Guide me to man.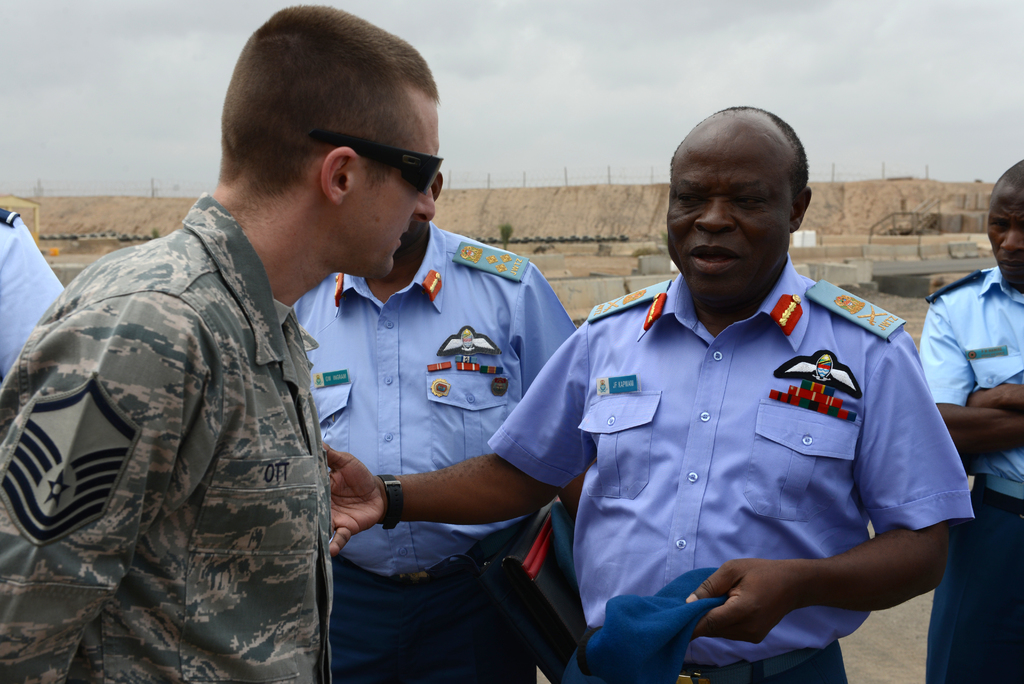
Guidance: <box>321,102,976,683</box>.
